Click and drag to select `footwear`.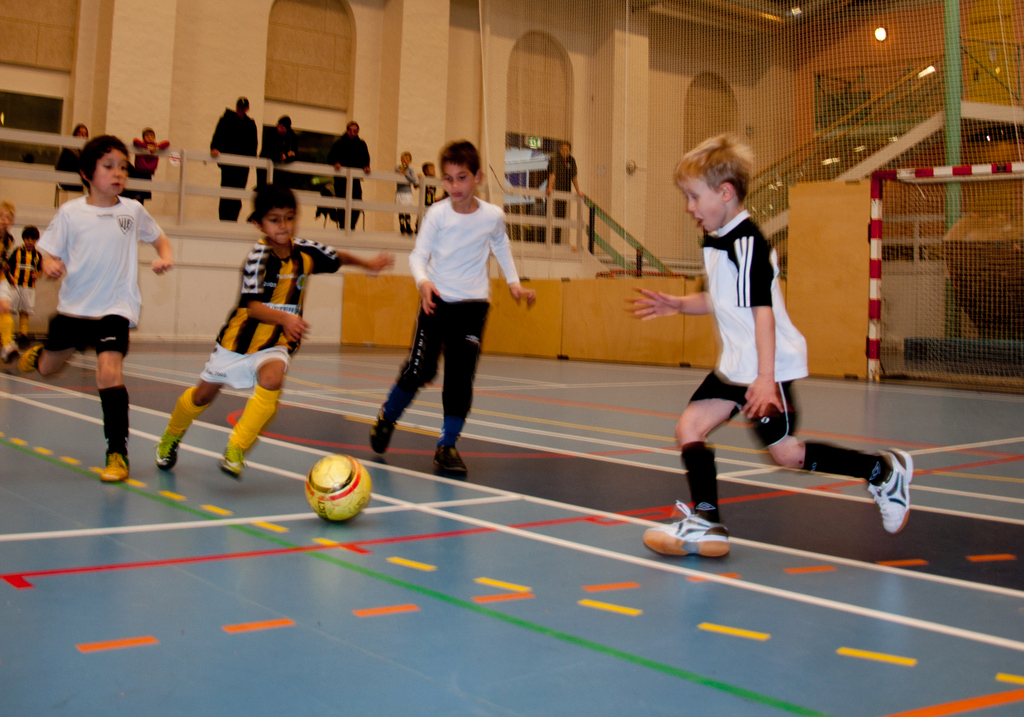
Selection: {"left": 16, "top": 347, "right": 41, "bottom": 372}.
